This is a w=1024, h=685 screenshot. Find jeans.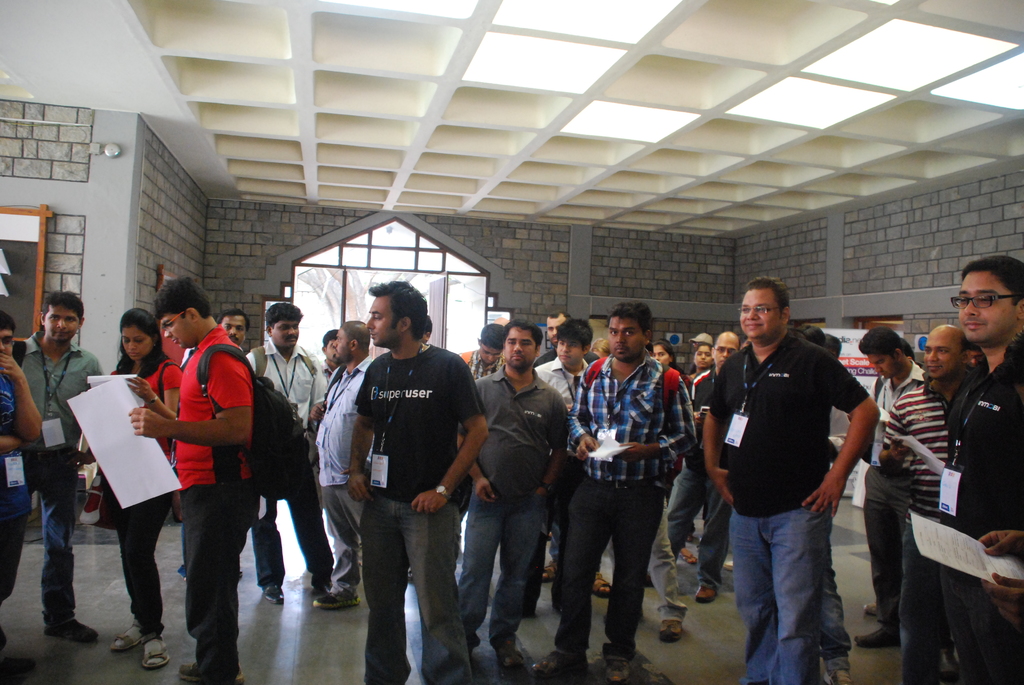
Bounding box: l=899, t=519, r=931, b=684.
